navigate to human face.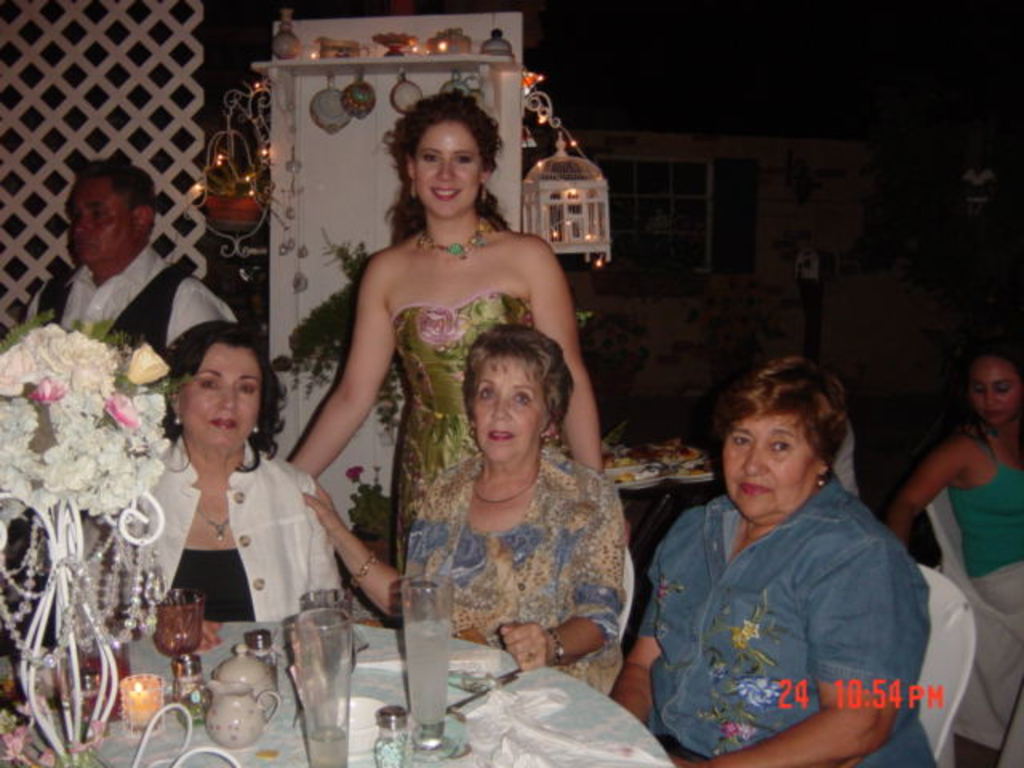
Navigation target: pyautogui.locateOnScreen(182, 346, 262, 451).
